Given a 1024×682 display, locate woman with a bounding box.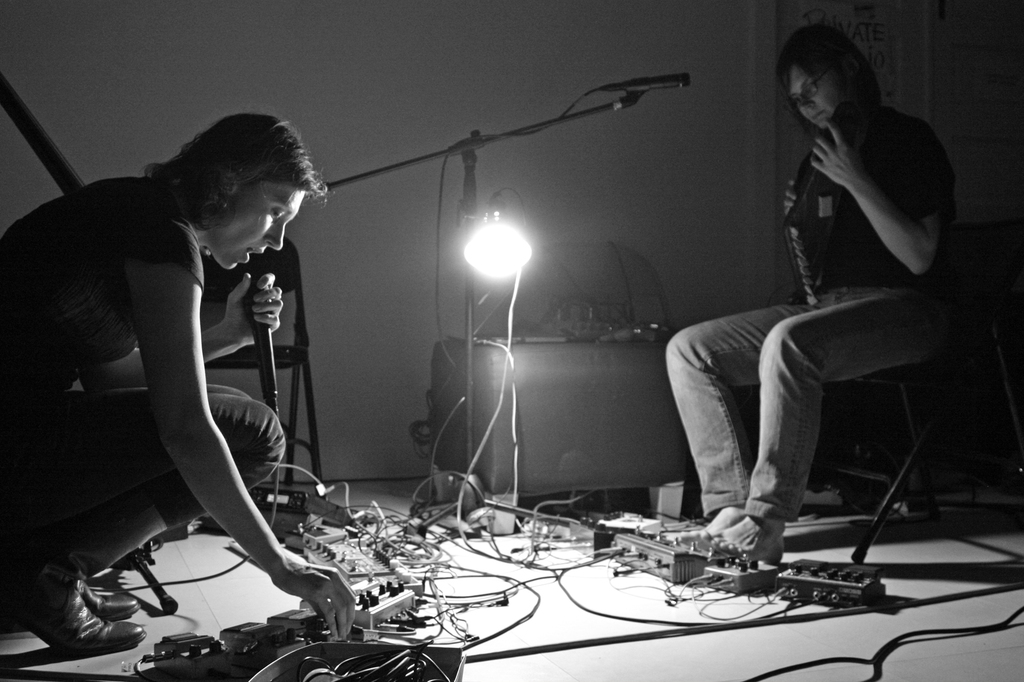
Located: pyautogui.locateOnScreen(25, 107, 331, 632).
